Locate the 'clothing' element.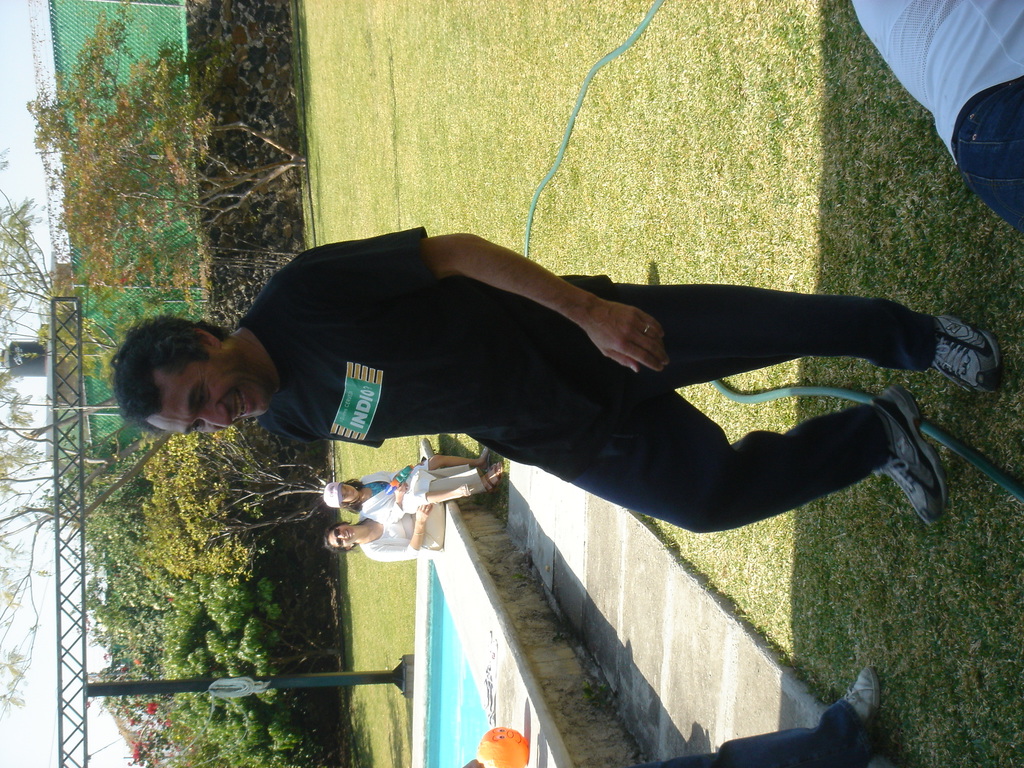
Element bbox: [344,465,489,562].
